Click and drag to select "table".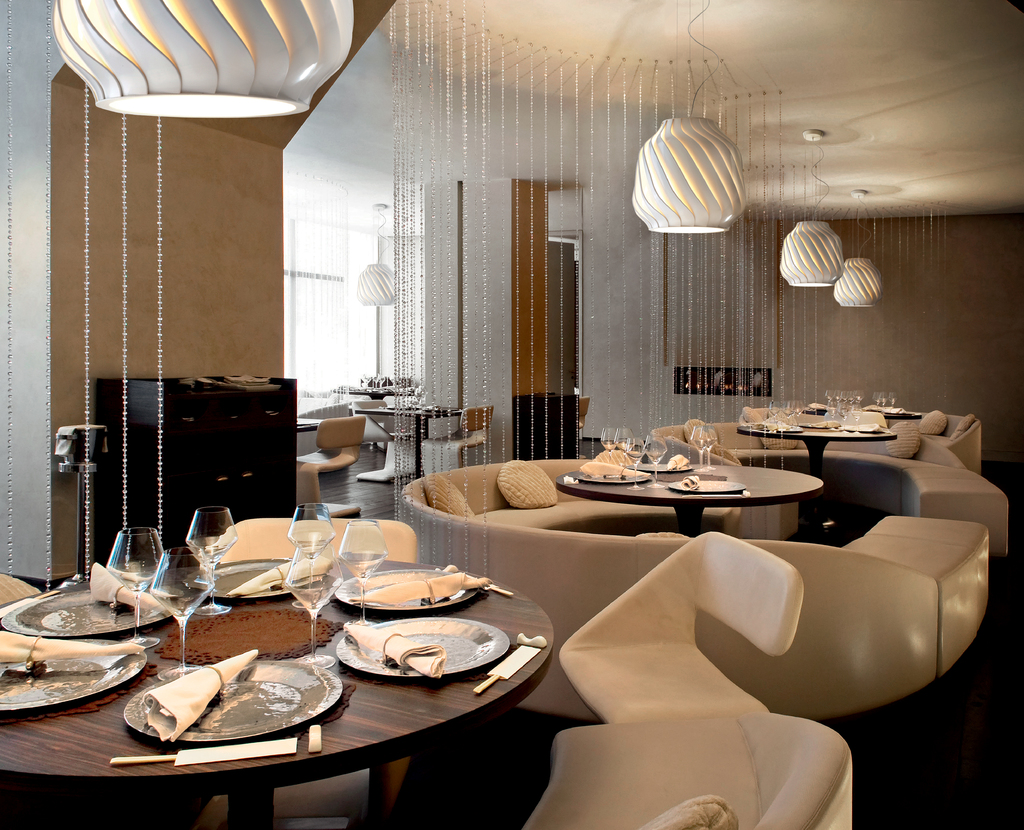
Selection: bbox(812, 402, 937, 425).
